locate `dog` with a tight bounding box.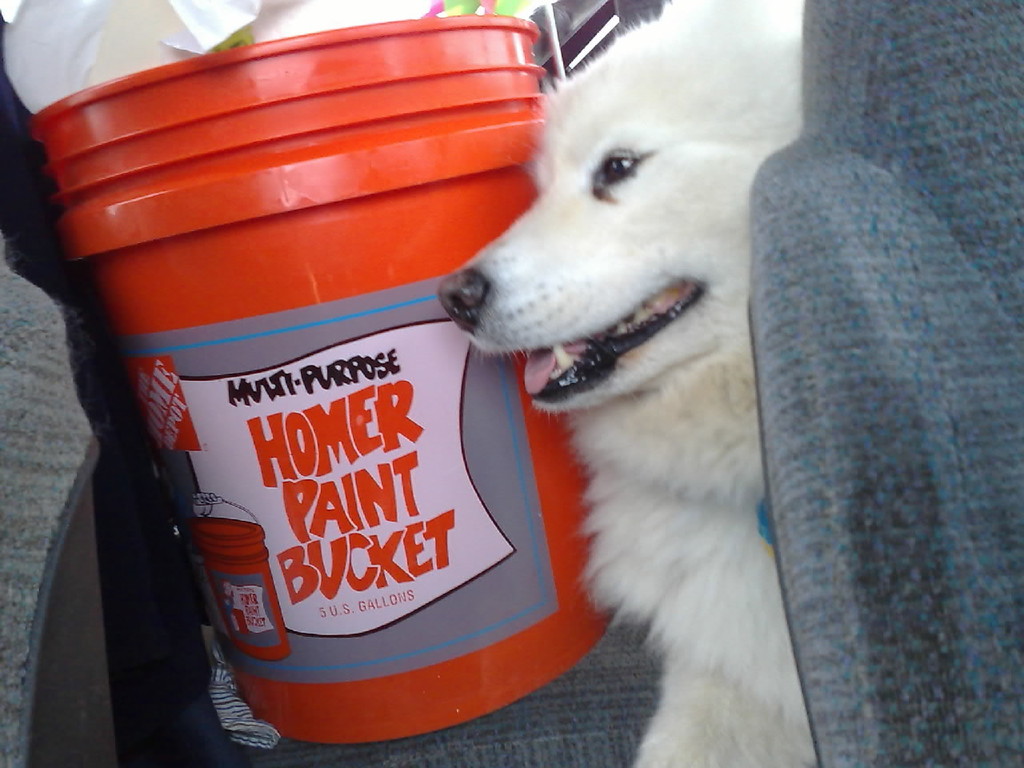
crop(433, 0, 807, 767).
